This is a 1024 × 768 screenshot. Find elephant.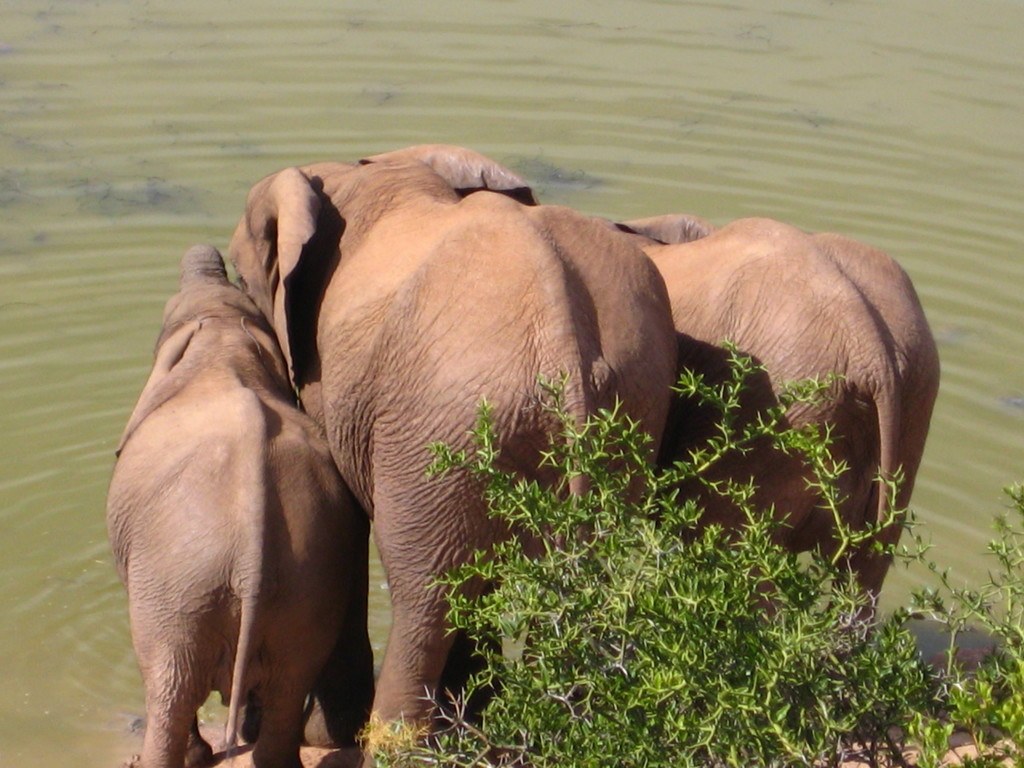
Bounding box: bbox(603, 213, 944, 691).
